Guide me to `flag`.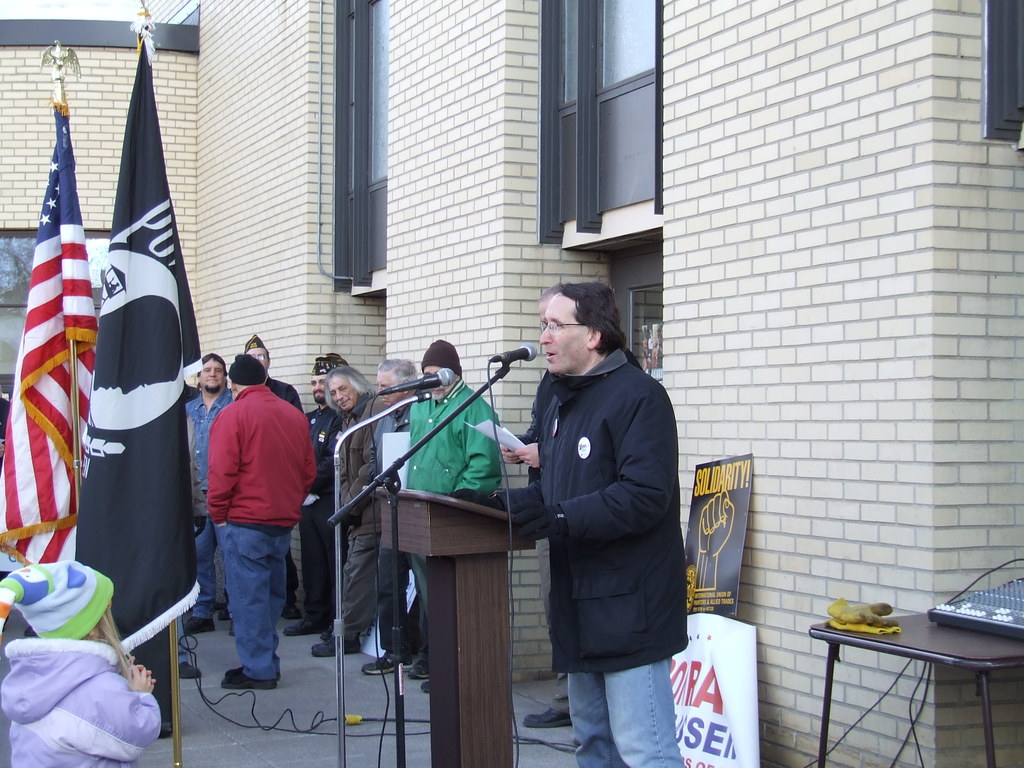
Guidance: <box>72,29,202,654</box>.
